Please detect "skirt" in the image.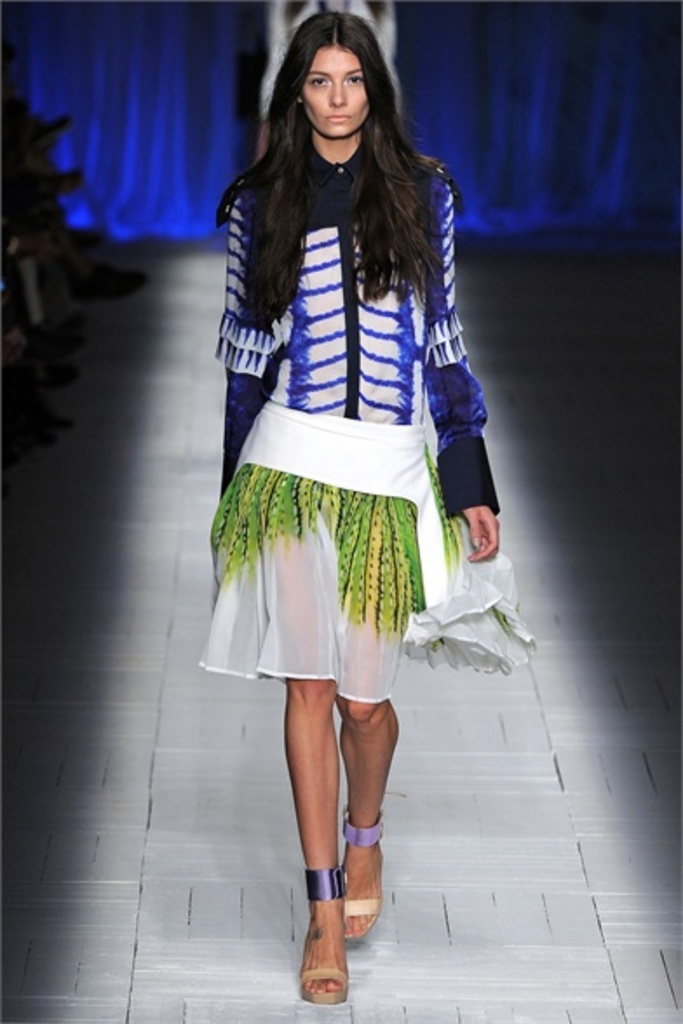
x1=197, y1=406, x2=540, y2=705.
